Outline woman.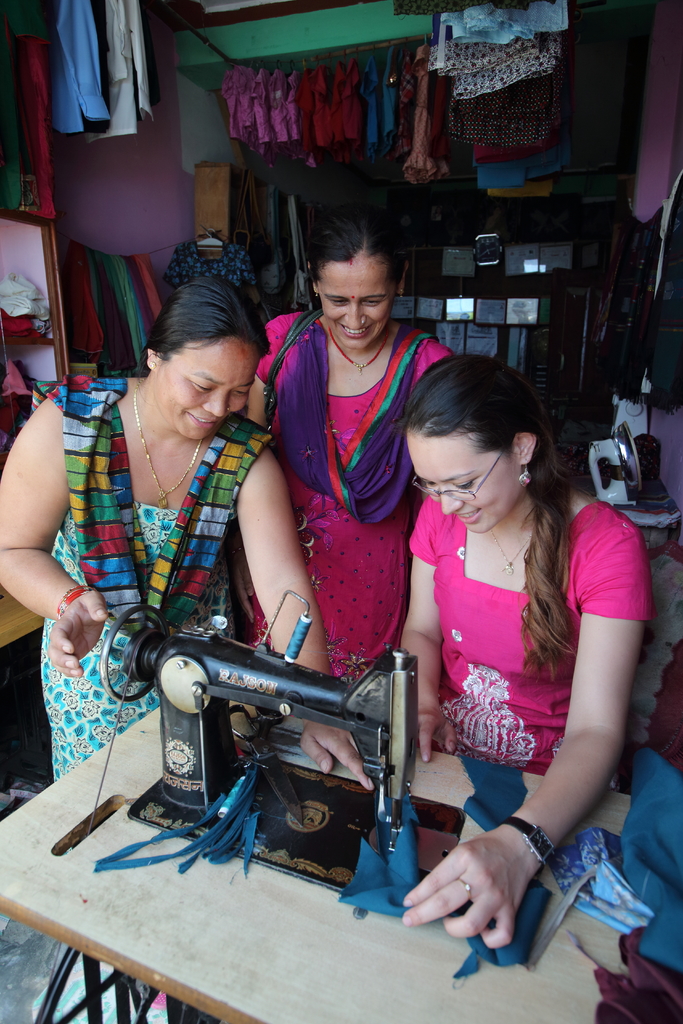
Outline: [left=0, top=253, right=393, bottom=804].
